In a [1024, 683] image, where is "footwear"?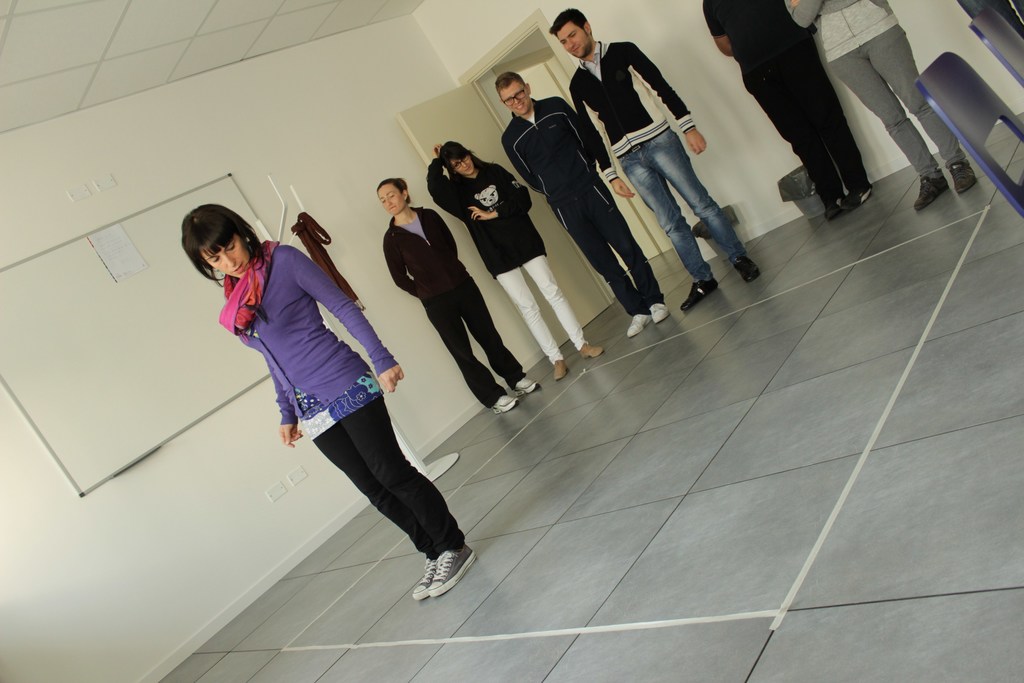
box=[834, 186, 868, 212].
